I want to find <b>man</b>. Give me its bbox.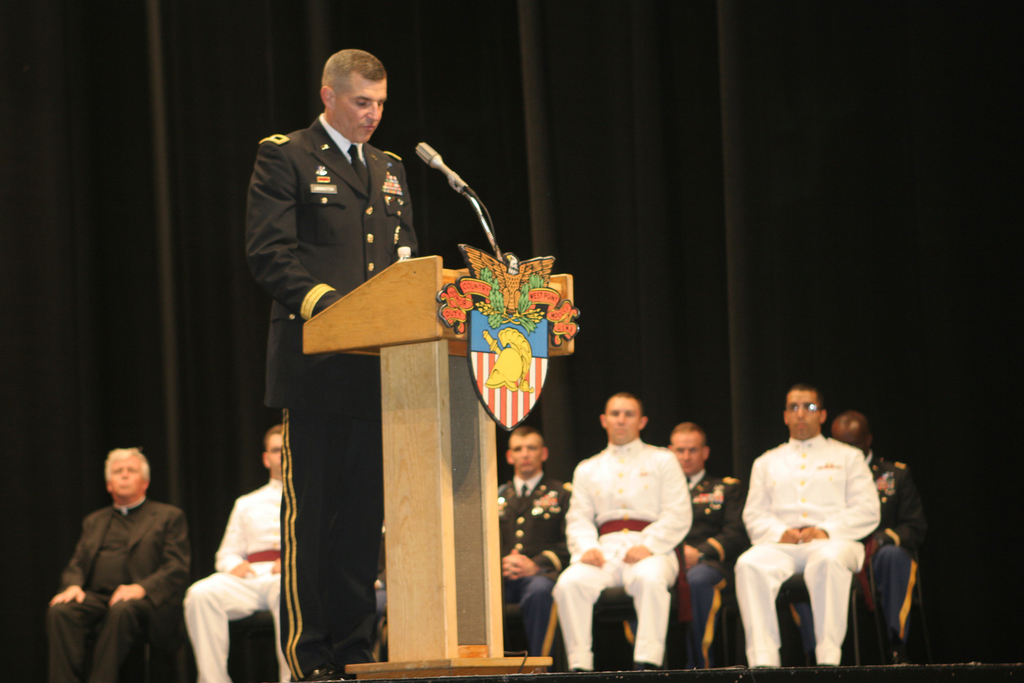
{"x1": 234, "y1": 40, "x2": 424, "y2": 682}.
